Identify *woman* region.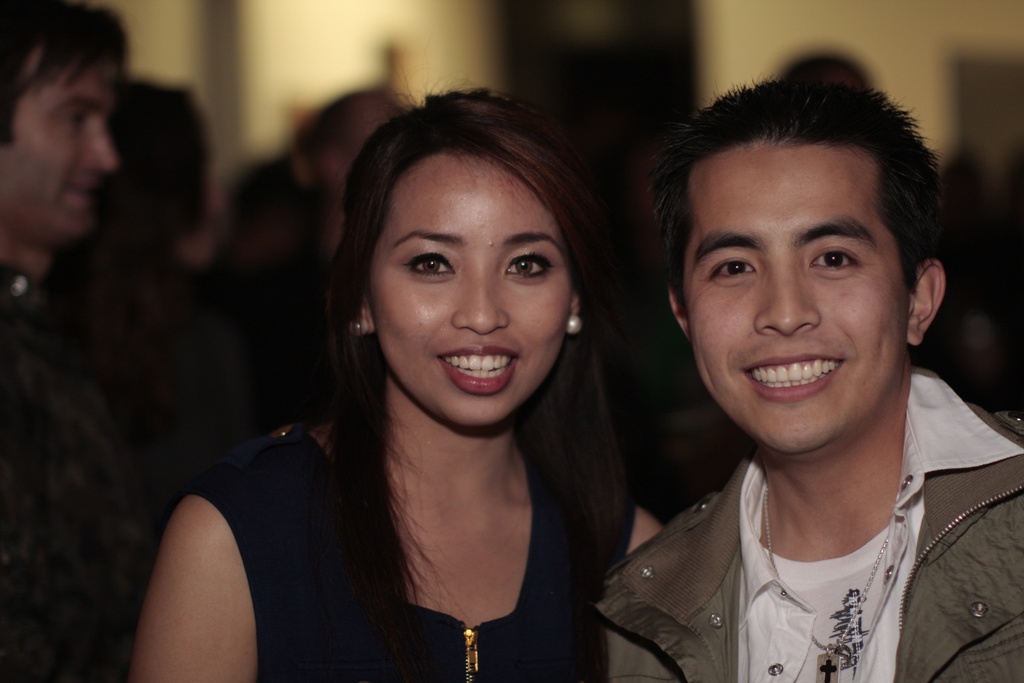
Region: (182, 94, 674, 682).
